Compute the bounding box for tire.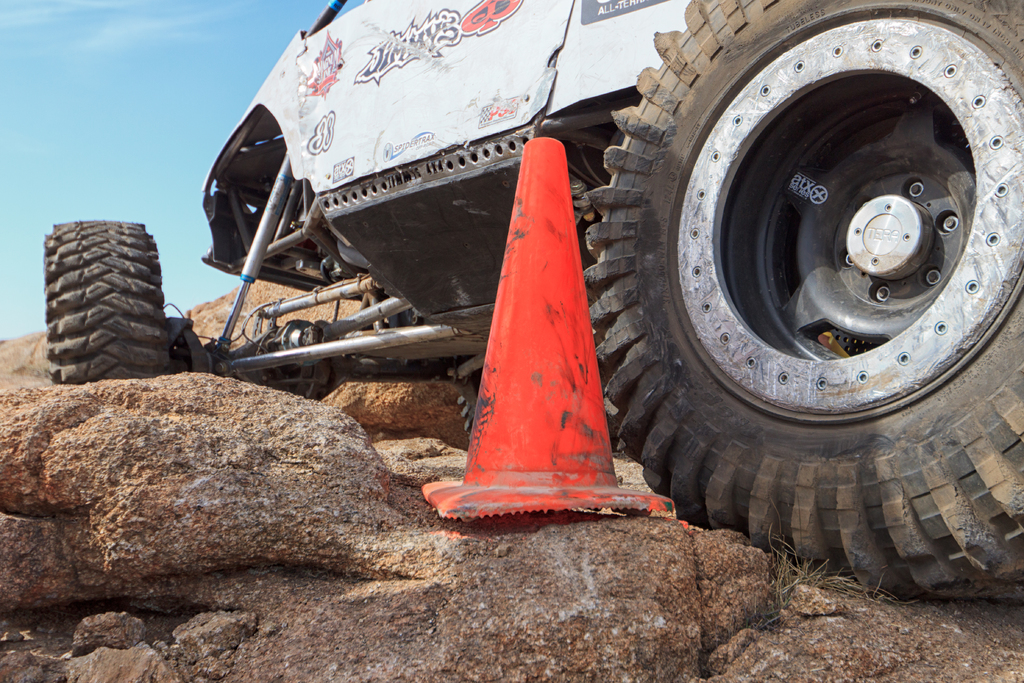
(585, 0, 1023, 596).
